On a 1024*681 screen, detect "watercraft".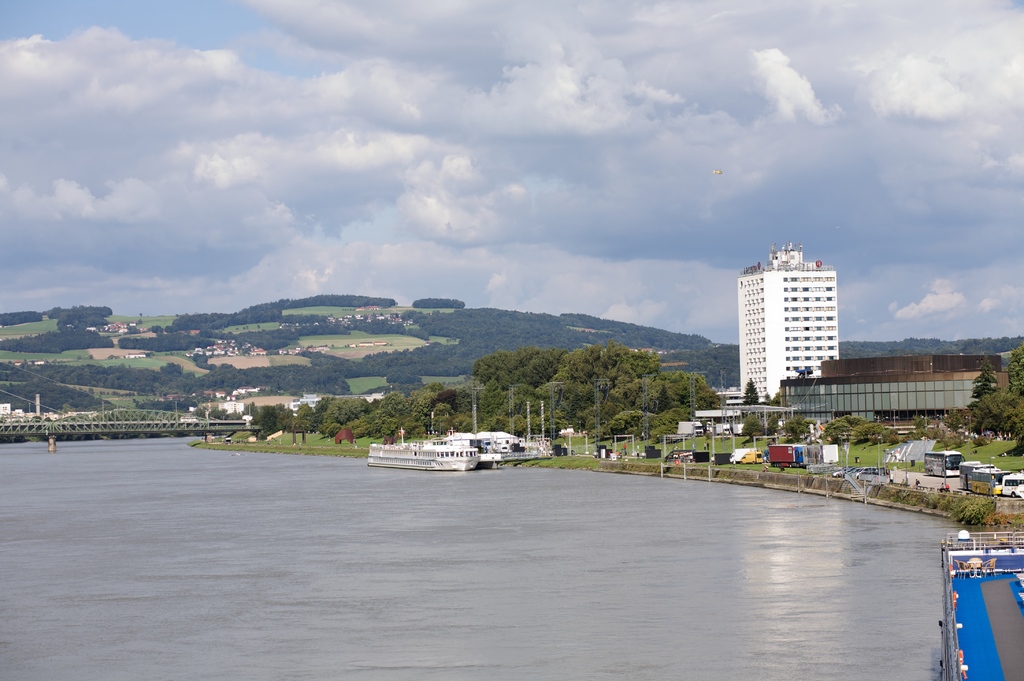
box(365, 449, 474, 469).
